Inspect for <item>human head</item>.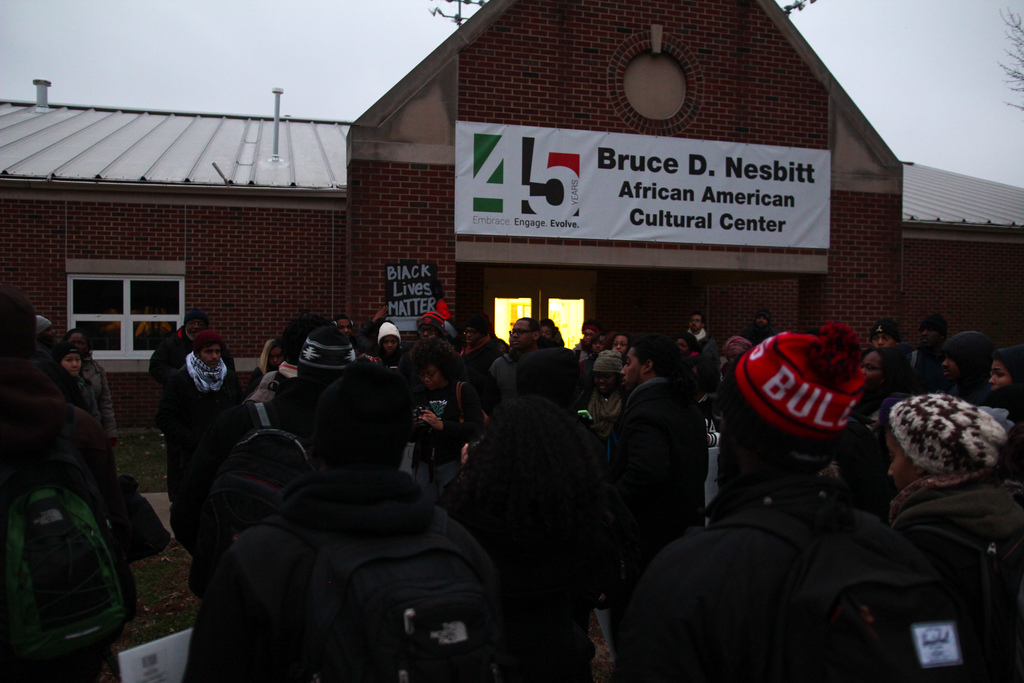
Inspection: 871, 399, 1007, 509.
